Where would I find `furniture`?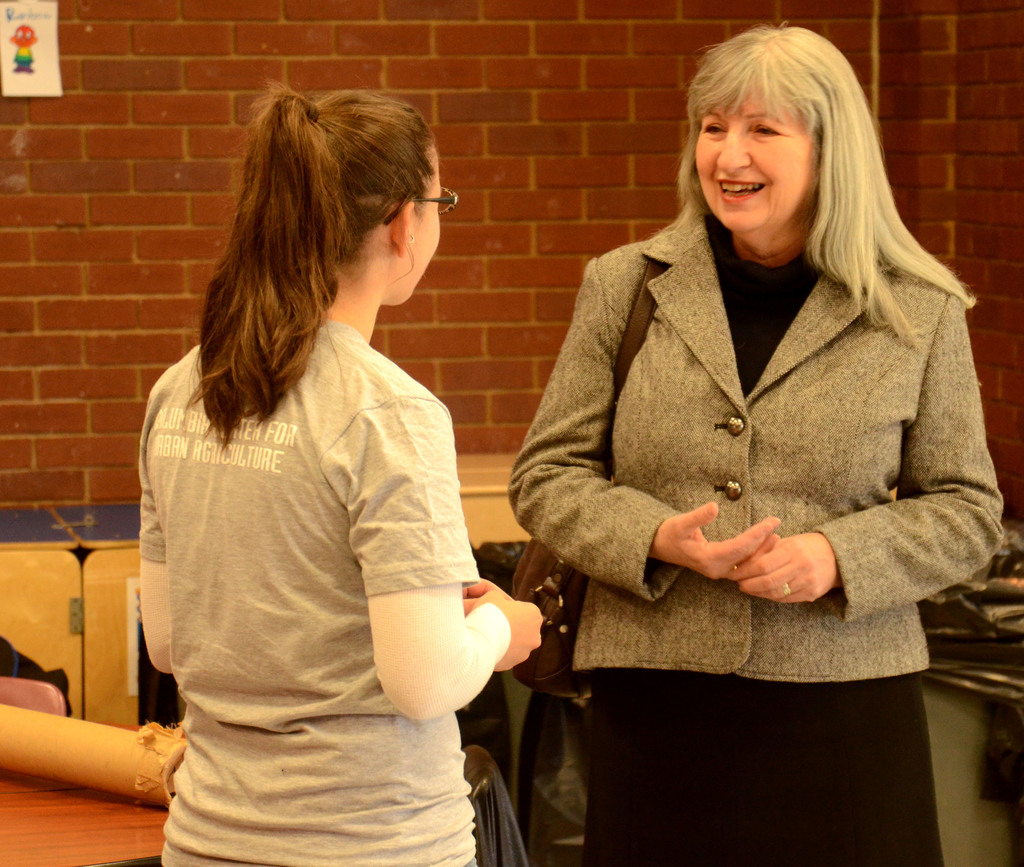
At (left=0, top=766, right=167, bottom=866).
